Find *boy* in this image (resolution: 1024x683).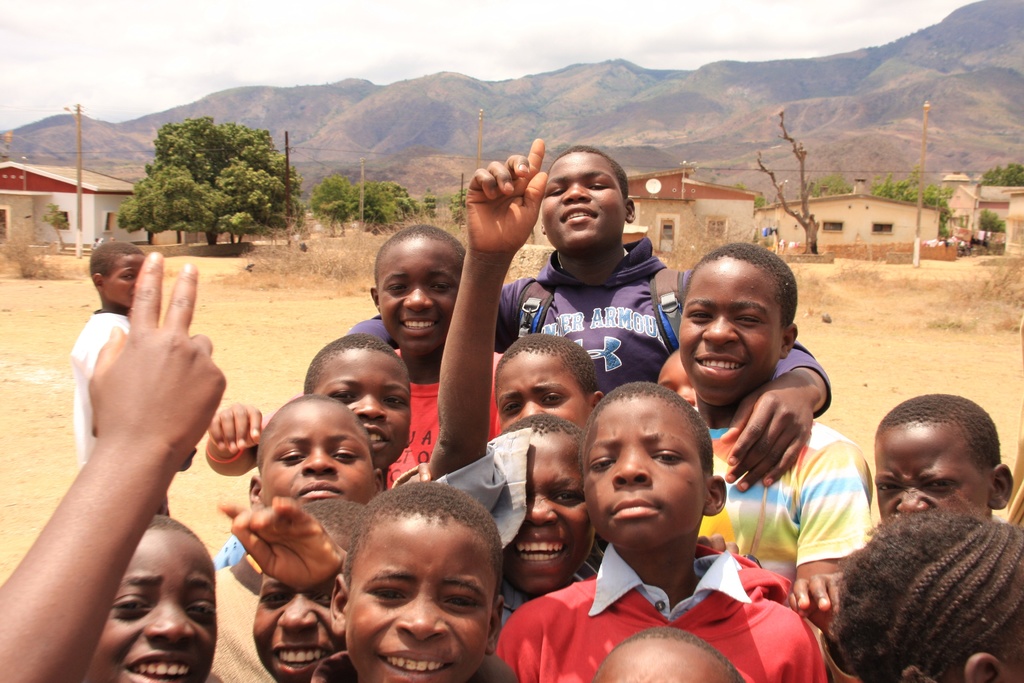
<box>520,377,800,678</box>.
